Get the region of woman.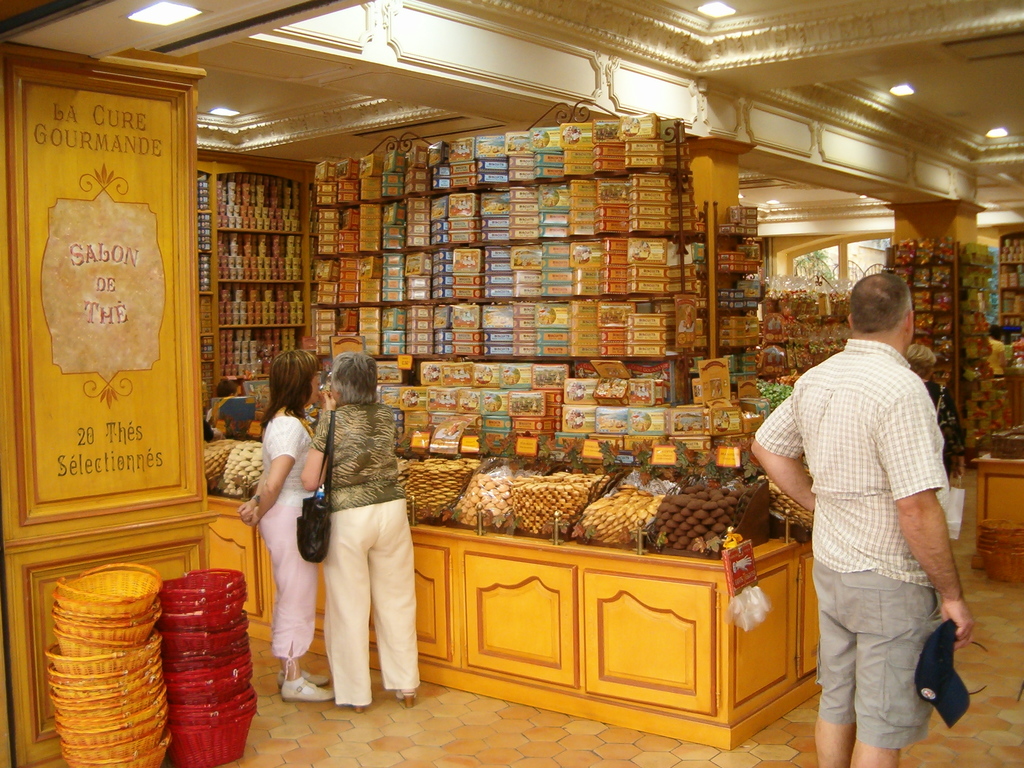
locate(911, 342, 961, 485).
